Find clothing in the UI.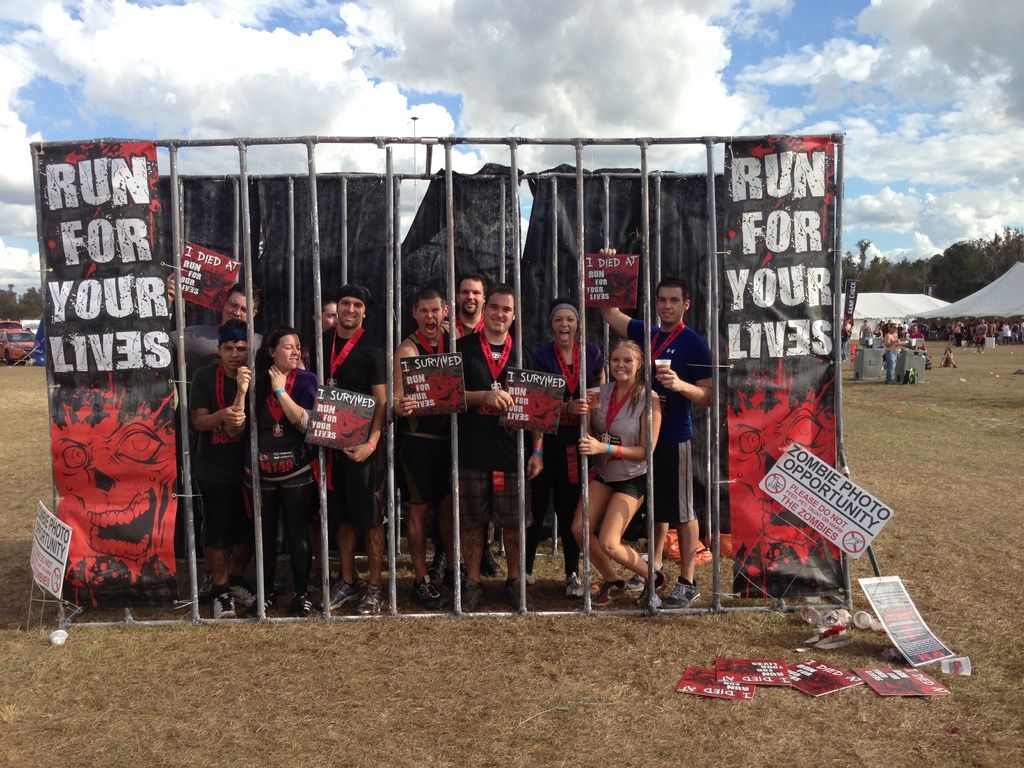
UI element at (596,381,648,497).
